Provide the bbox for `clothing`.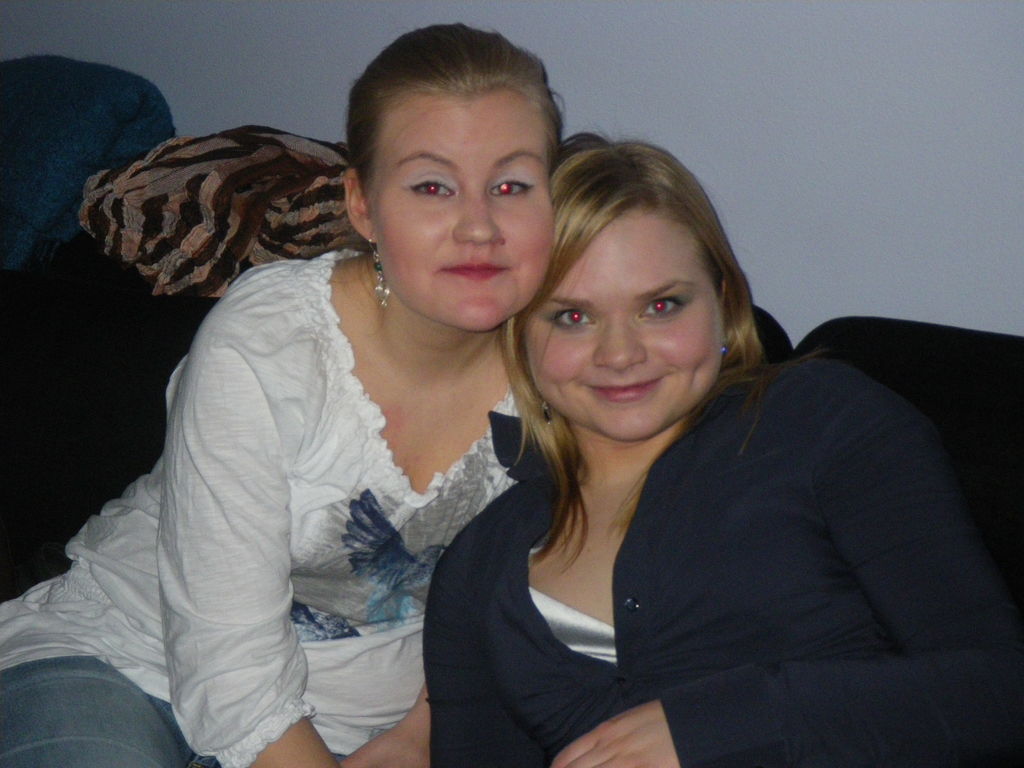
(left=84, top=219, right=532, bottom=751).
